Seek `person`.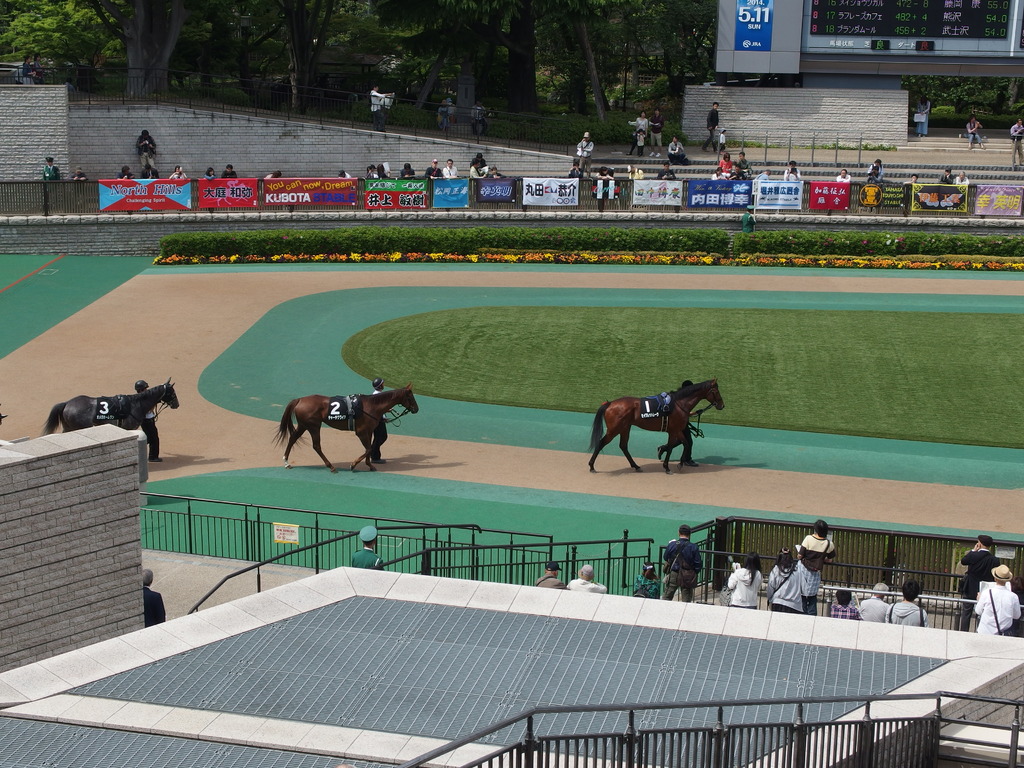
636,129,648,154.
